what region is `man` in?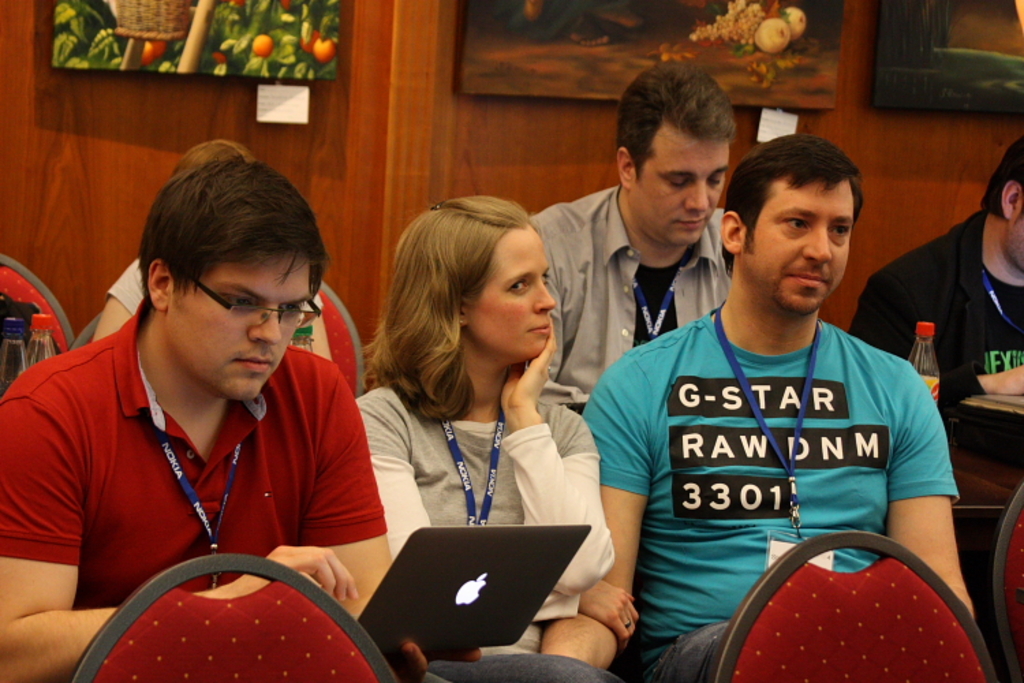
<box>527,56,732,404</box>.
